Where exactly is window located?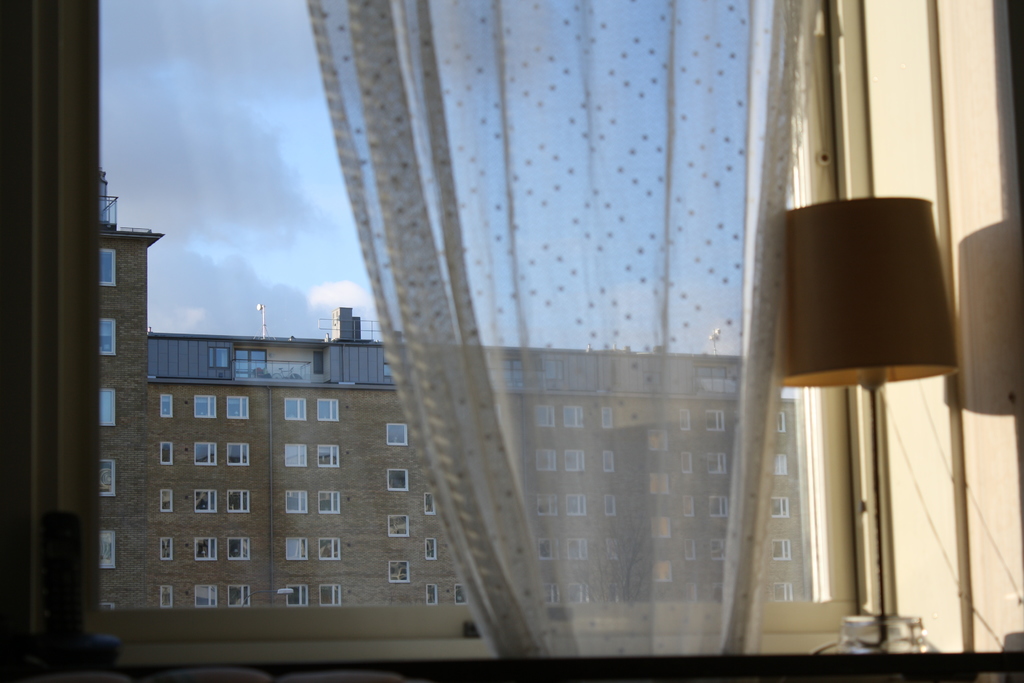
Its bounding box is 0 0 1023 682.
